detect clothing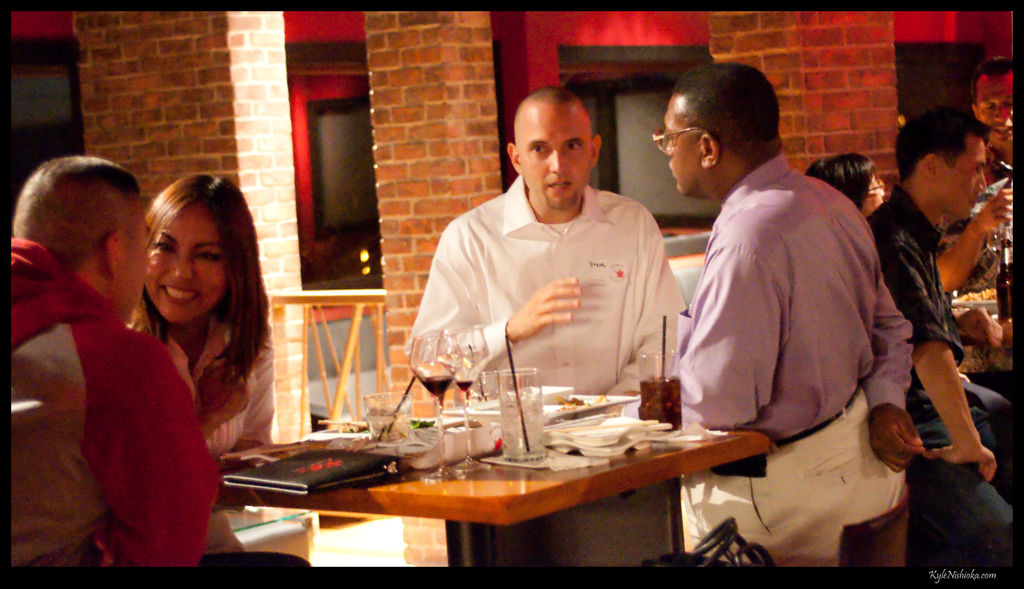
select_region(863, 185, 1014, 572)
